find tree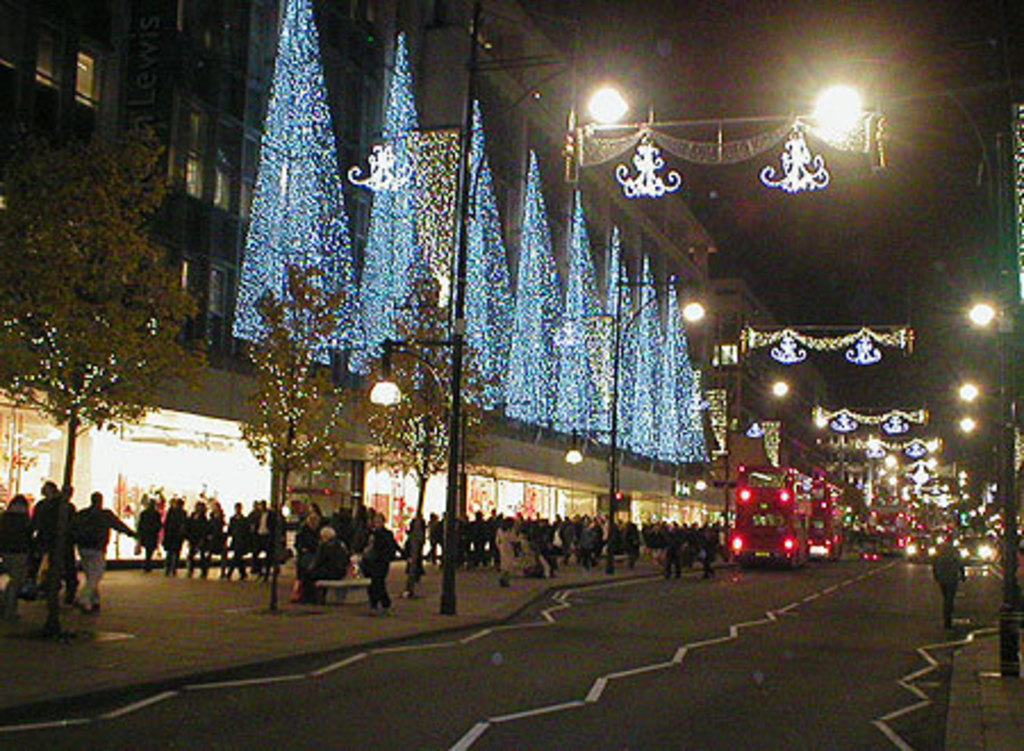
[20,109,200,519]
